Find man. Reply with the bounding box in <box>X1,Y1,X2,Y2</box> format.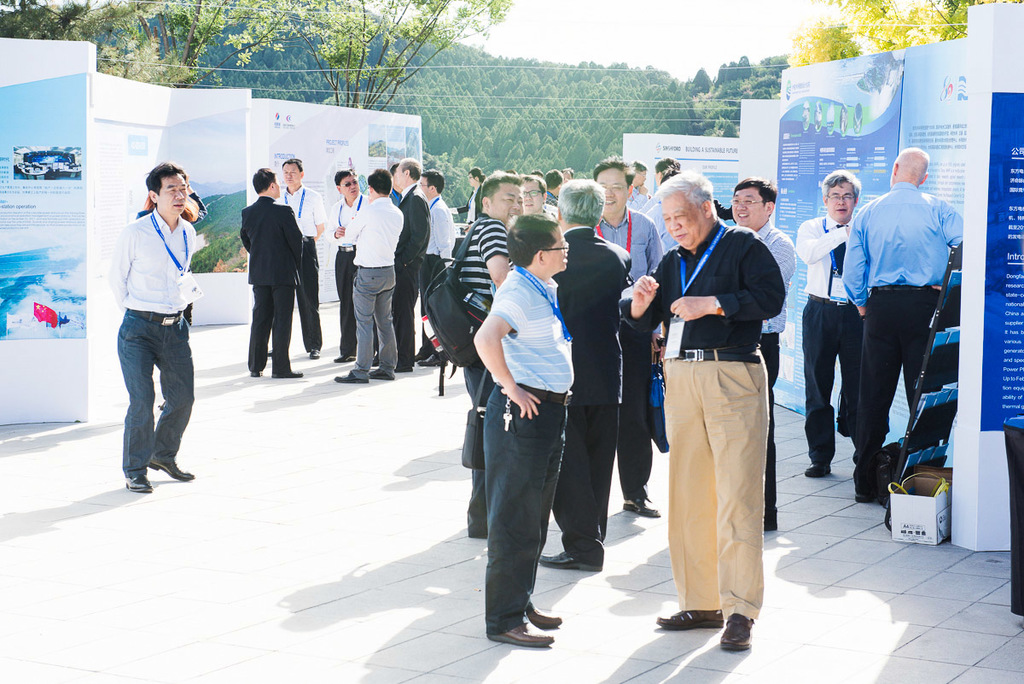
<box>269,155,324,357</box>.
